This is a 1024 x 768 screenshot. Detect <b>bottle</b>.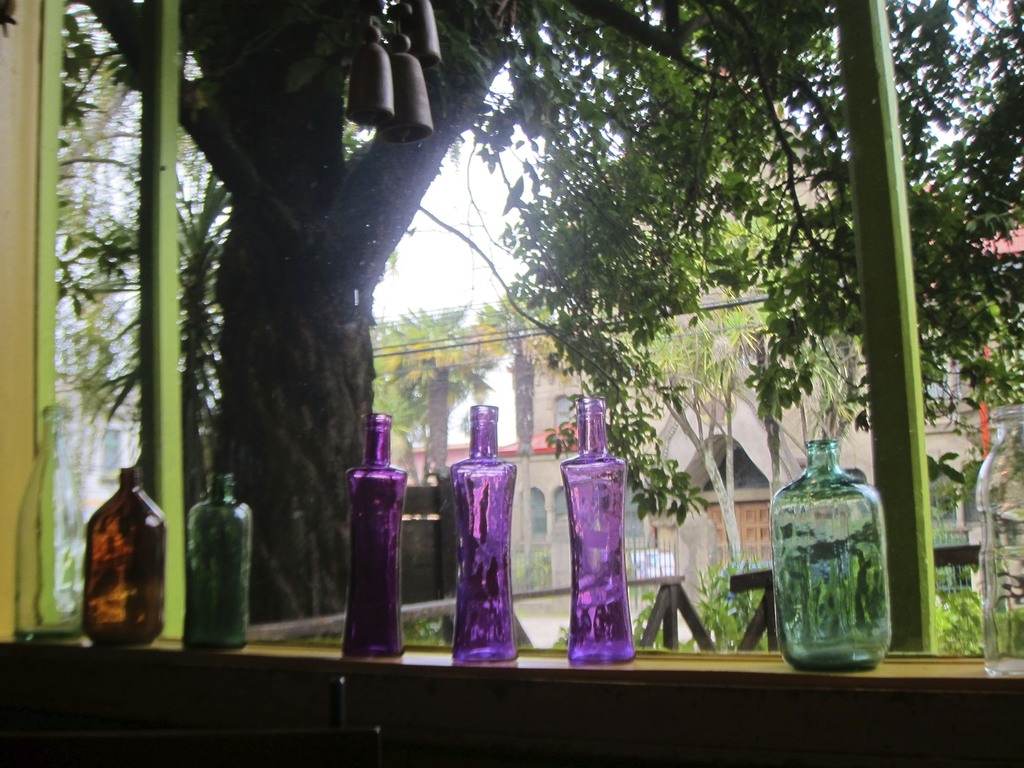
{"left": 975, "top": 404, "right": 1023, "bottom": 675}.
